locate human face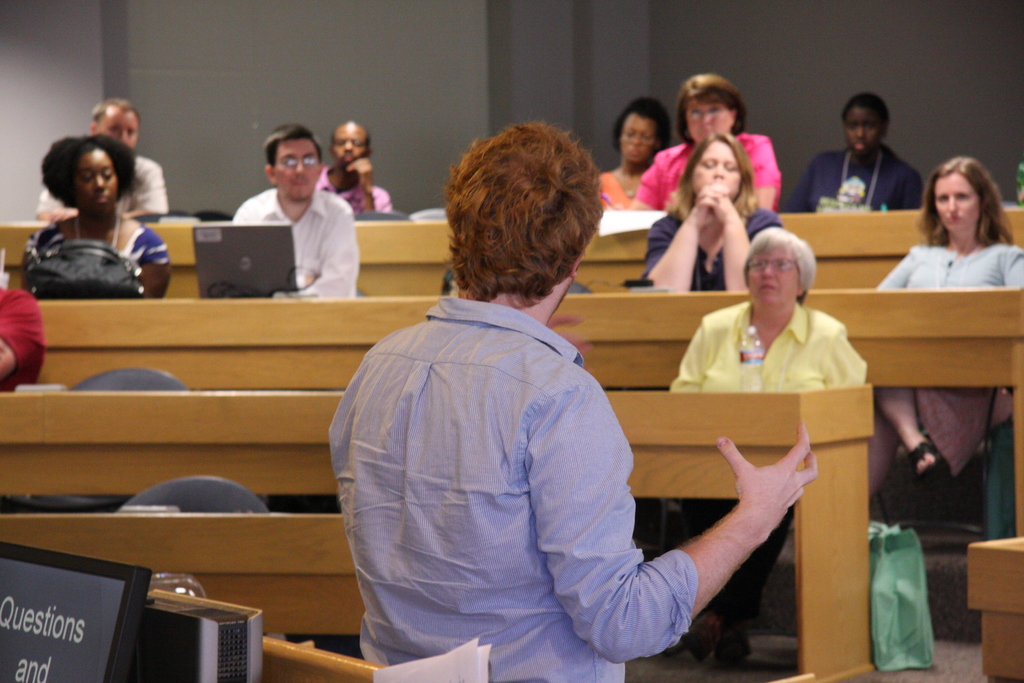
{"x1": 938, "y1": 176, "x2": 978, "y2": 229}
